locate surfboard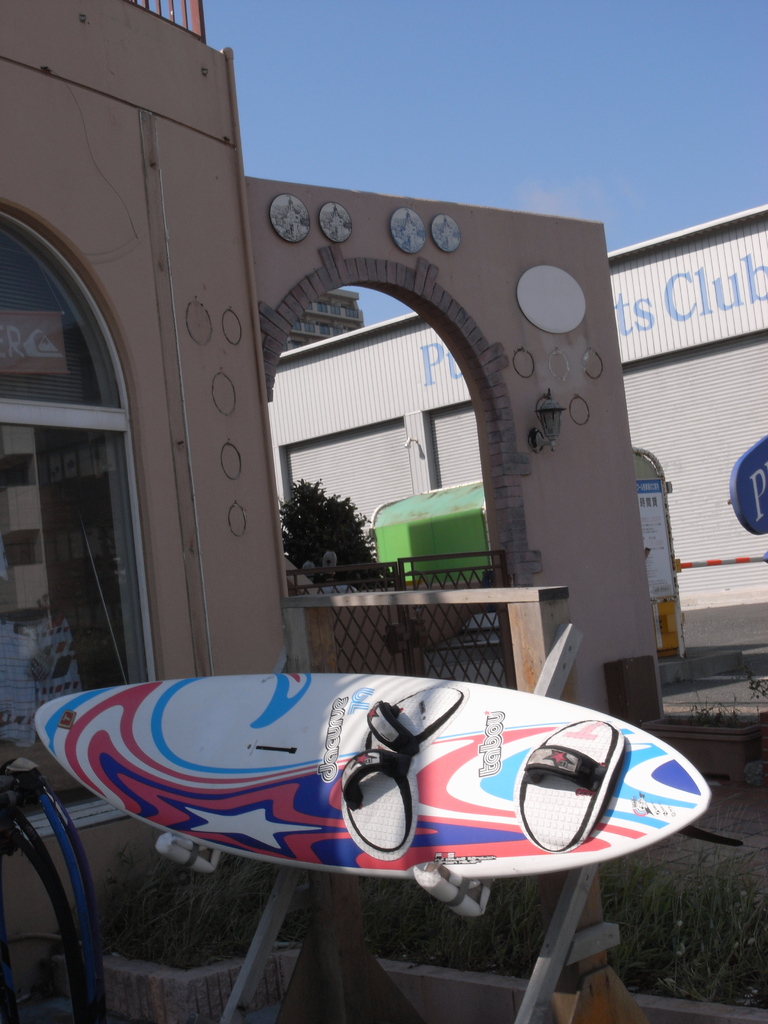
rect(33, 673, 715, 884)
